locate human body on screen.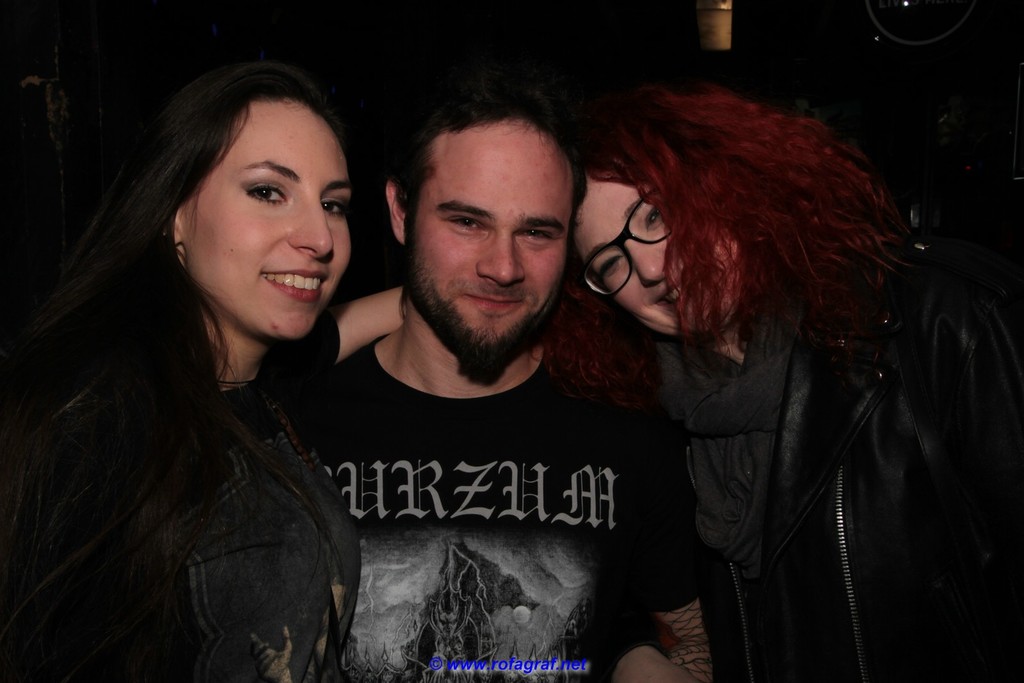
On screen at (x1=3, y1=52, x2=397, y2=677).
